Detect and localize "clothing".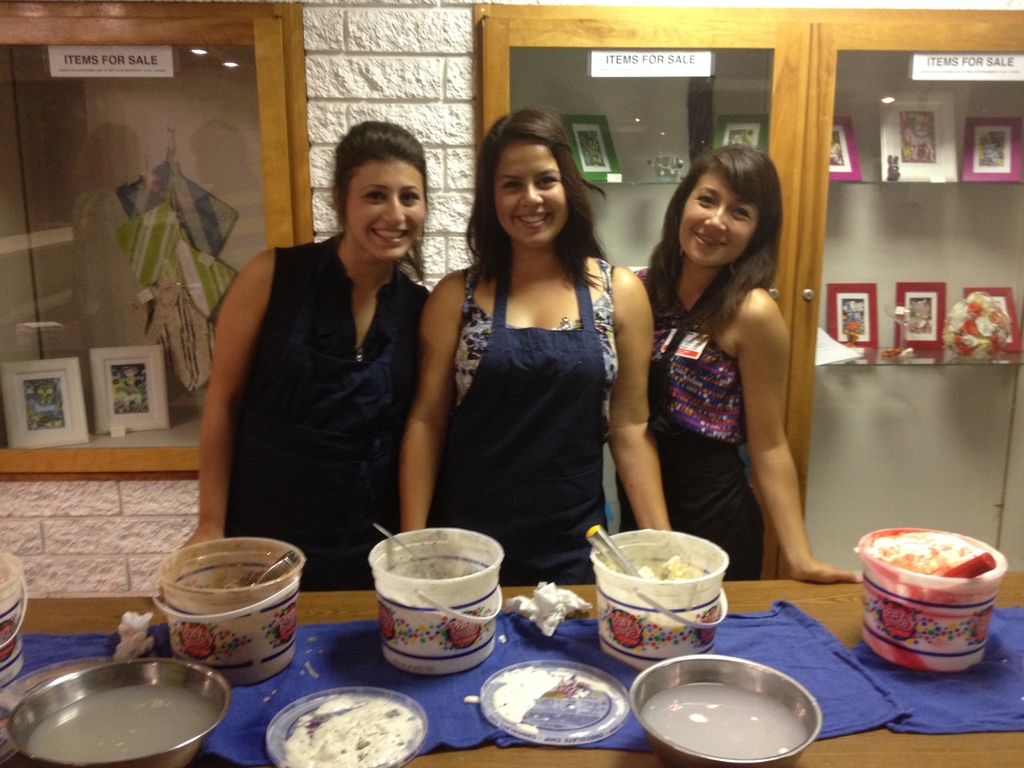
Localized at {"left": 617, "top": 268, "right": 764, "bottom": 581}.
